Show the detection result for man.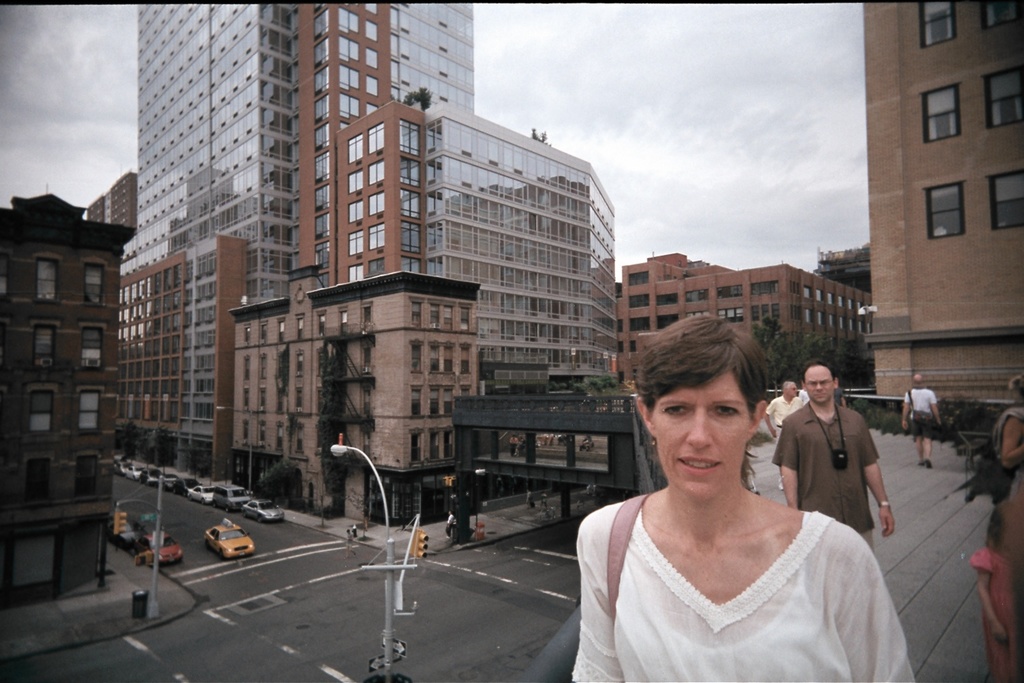
rect(771, 374, 896, 550).
